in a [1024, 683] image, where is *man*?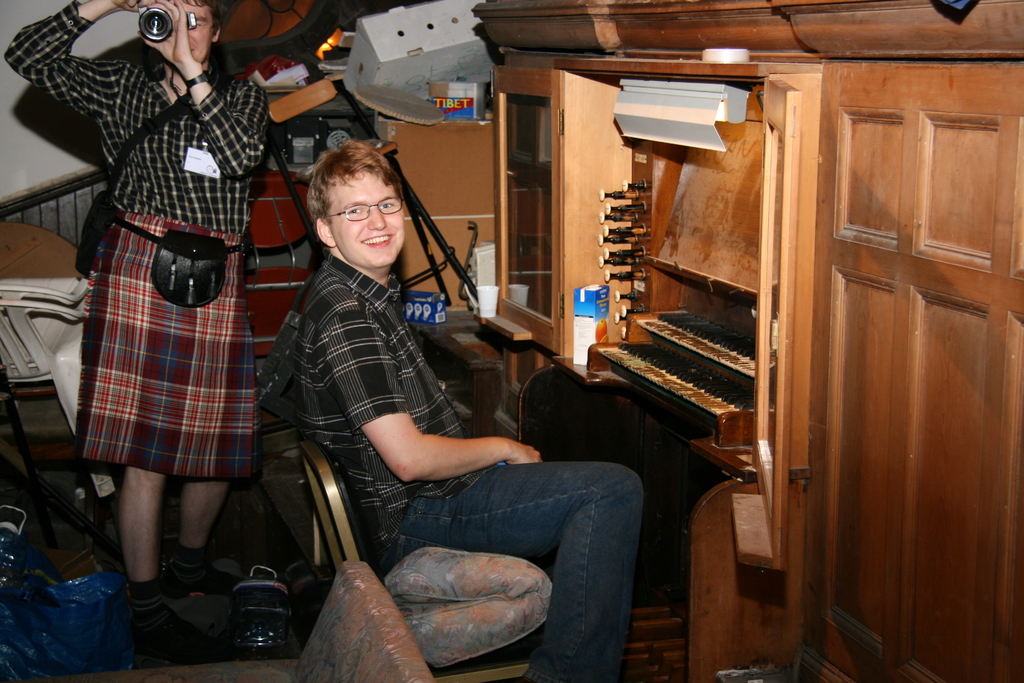
246,173,654,665.
